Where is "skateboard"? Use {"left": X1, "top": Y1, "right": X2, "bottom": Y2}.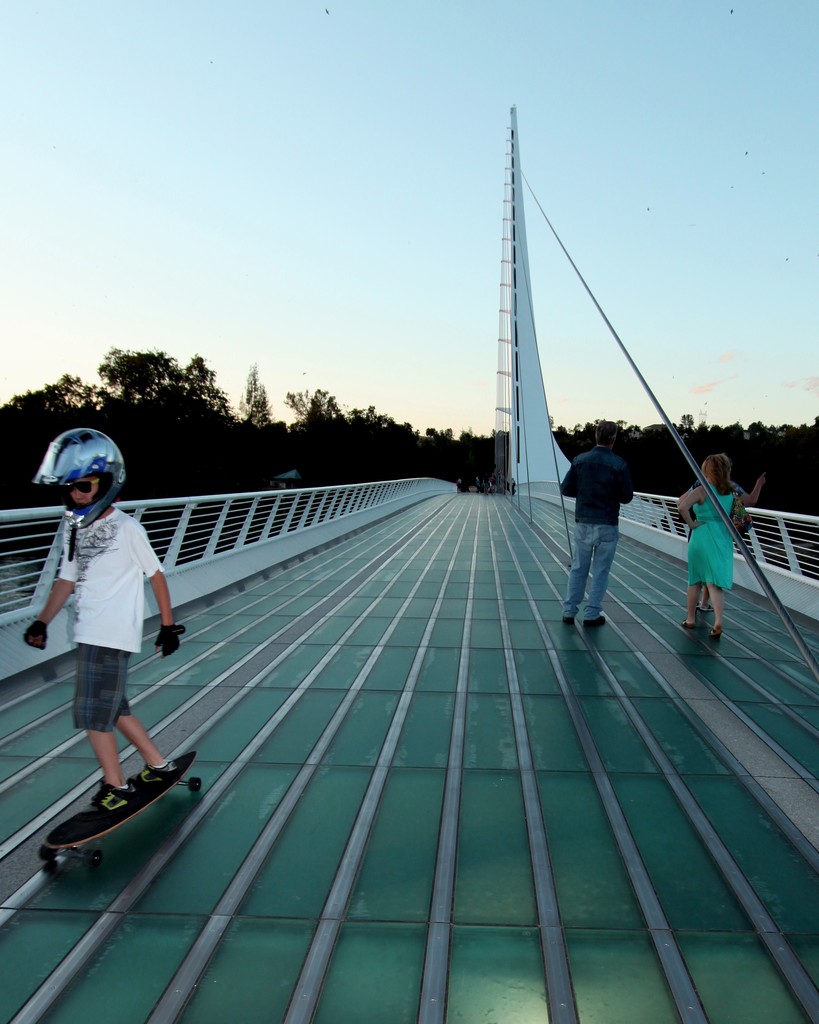
{"left": 40, "top": 743, "right": 207, "bottom": 865}.
